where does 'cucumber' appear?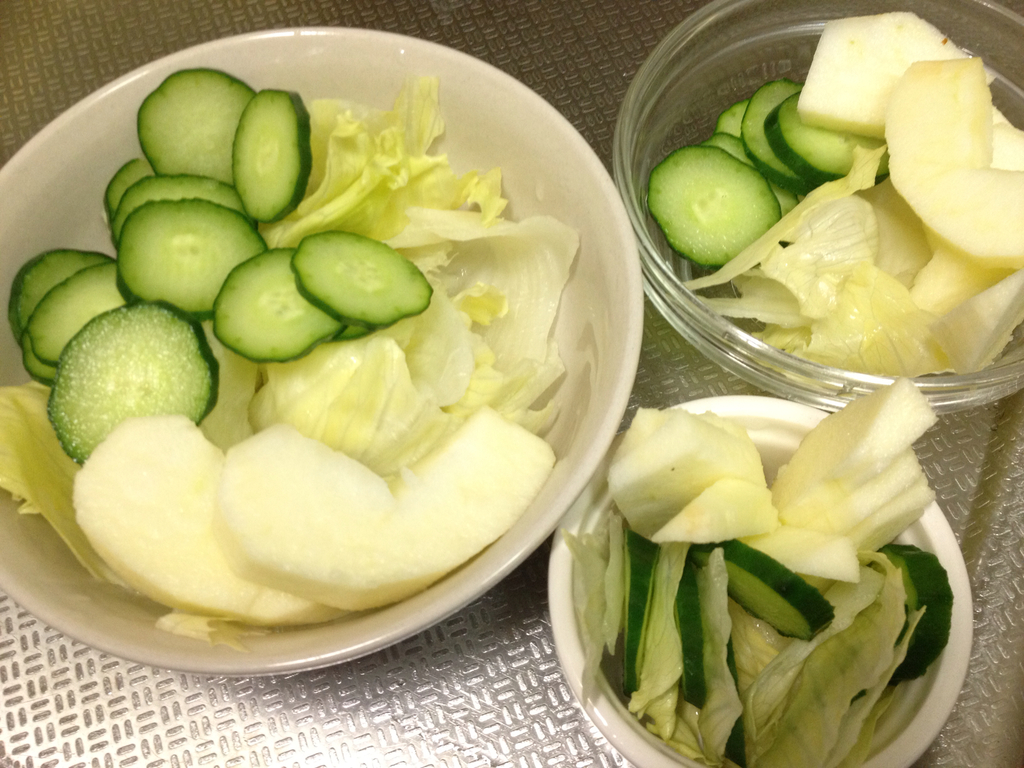
Appears at [x1=134, y1=67, x2=257, y2=188].
